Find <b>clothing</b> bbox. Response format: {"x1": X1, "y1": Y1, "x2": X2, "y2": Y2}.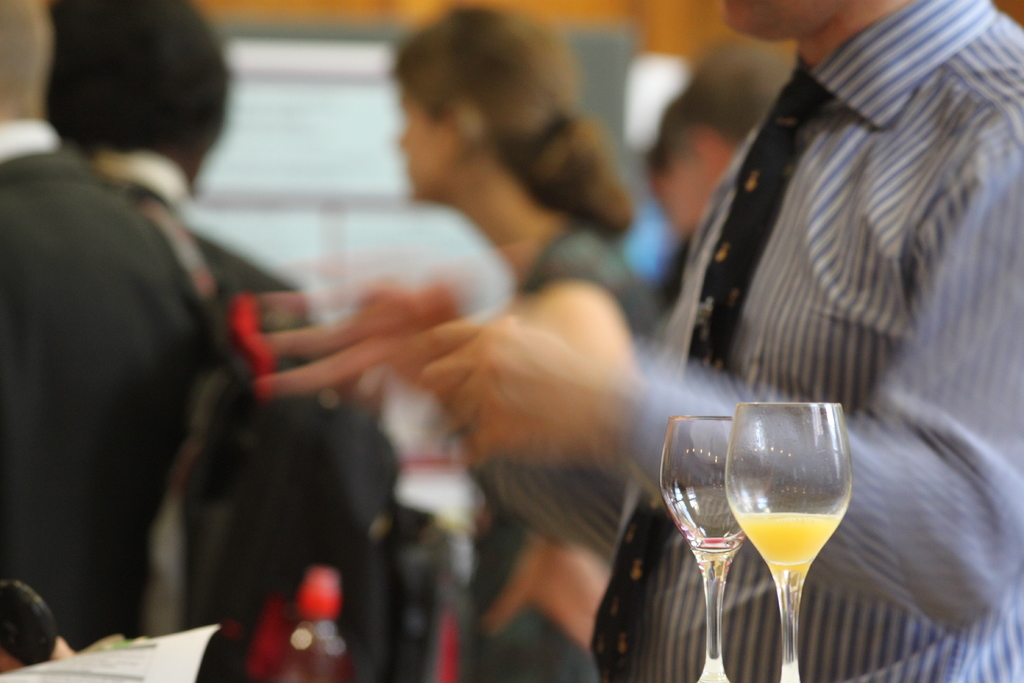
{"x1": 578, "y1": 0, "x2": 1023, "y2": 682}.
